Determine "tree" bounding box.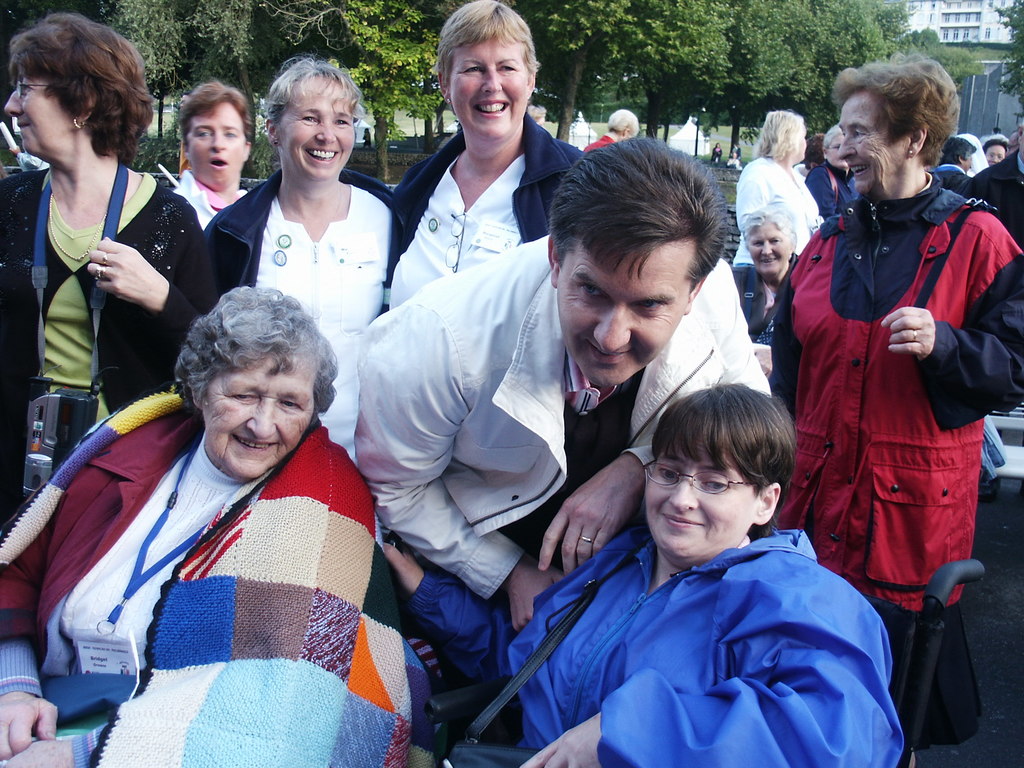
Determined: 987,0,1021,94.
